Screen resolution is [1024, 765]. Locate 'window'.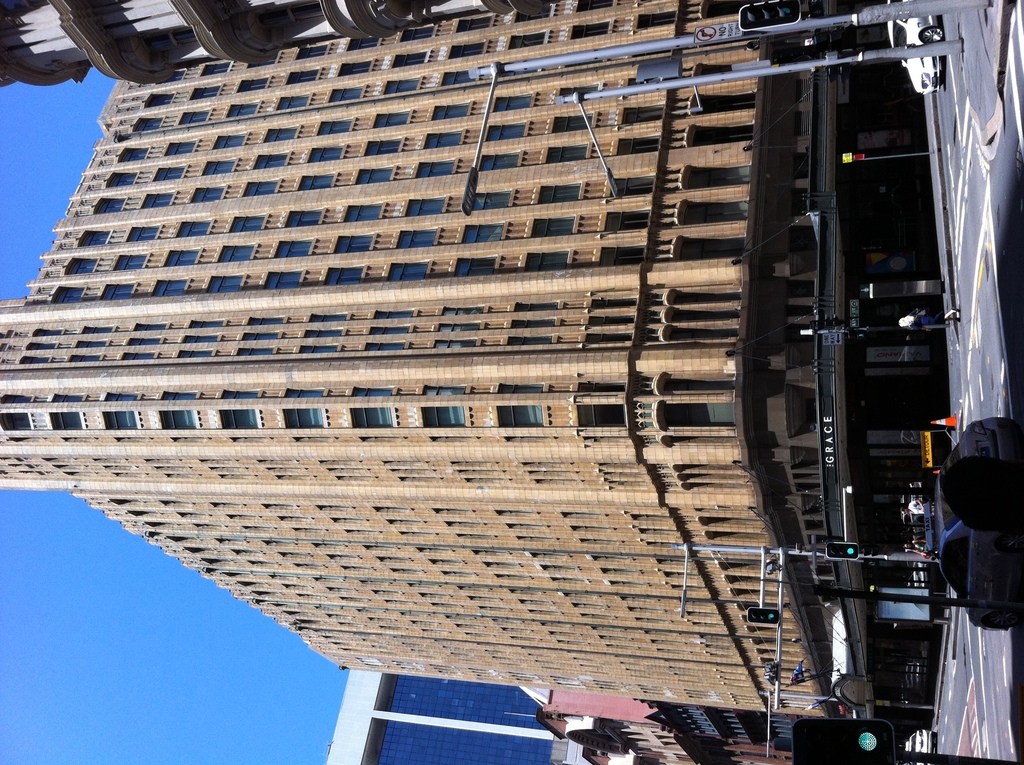
bbox=[273, 94, 312, 111].
